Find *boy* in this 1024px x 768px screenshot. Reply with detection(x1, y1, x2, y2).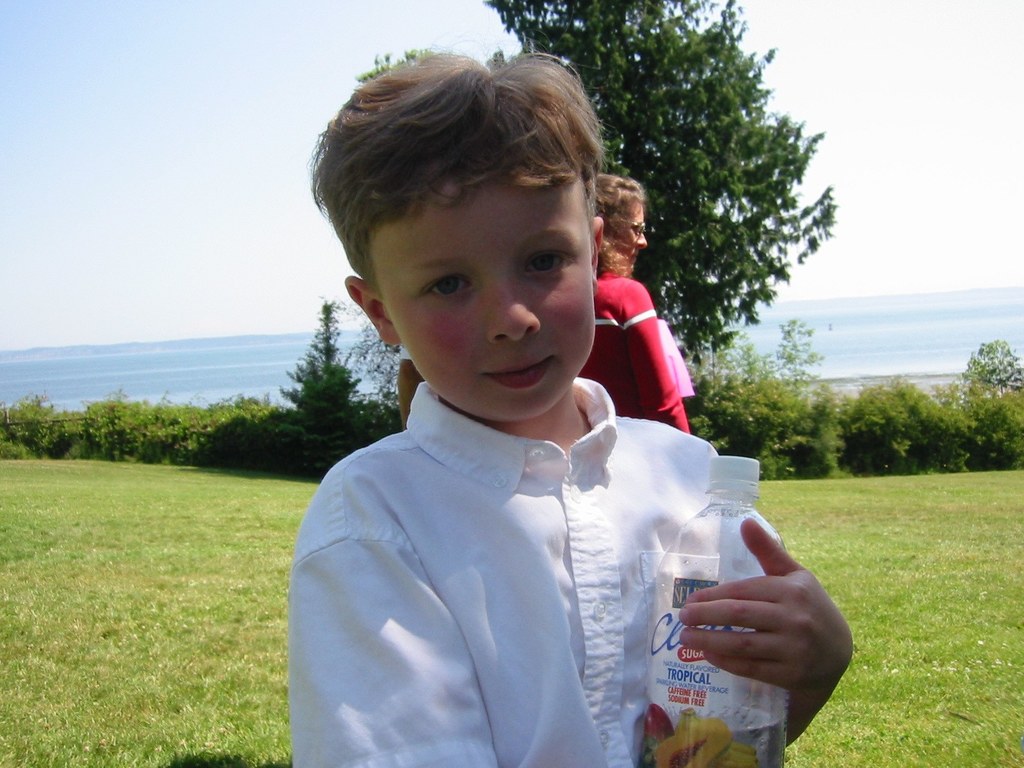
detection(291, 49, 854, 767).
